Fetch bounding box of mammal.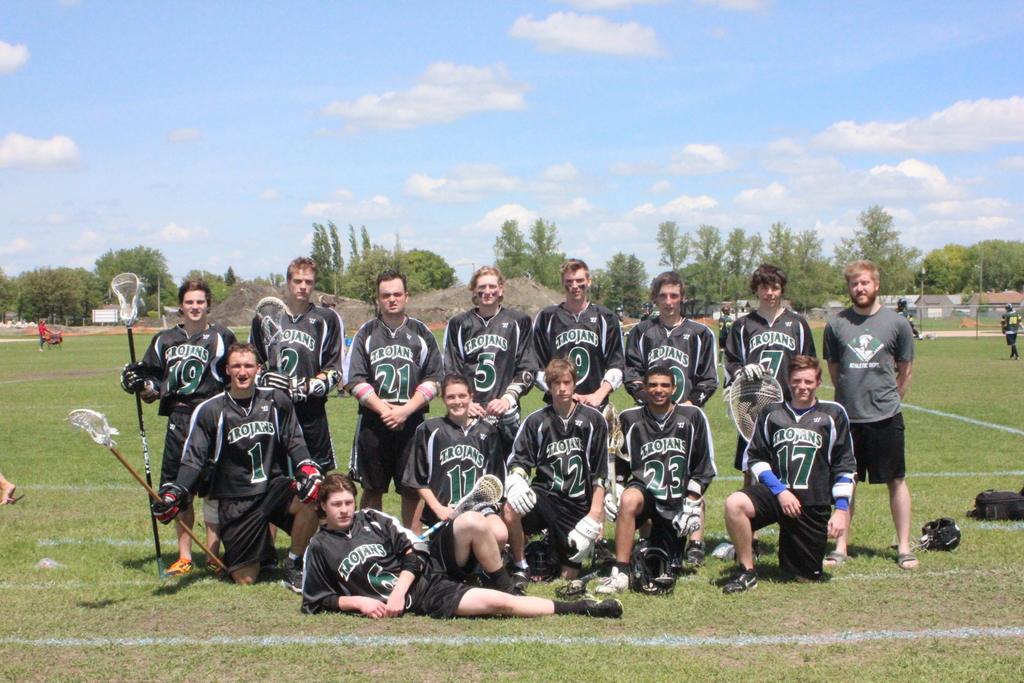
Bbox: 36/318/51/350.
